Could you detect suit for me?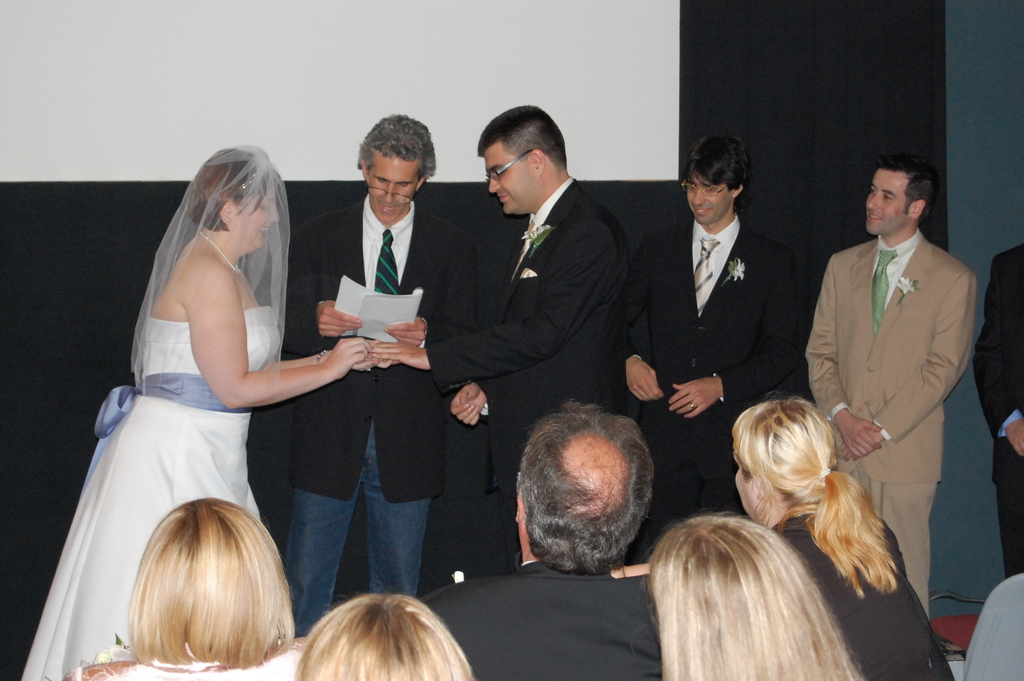
Detection result: box(412, 560, 662, 680).
